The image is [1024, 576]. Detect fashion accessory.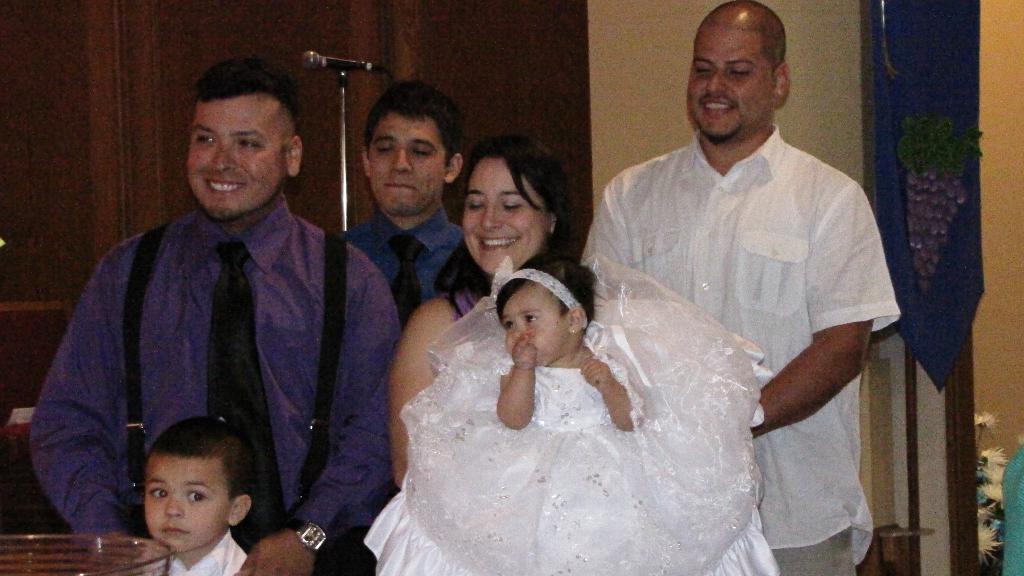
Detection: l=282, t=515, r=331, b=559.
